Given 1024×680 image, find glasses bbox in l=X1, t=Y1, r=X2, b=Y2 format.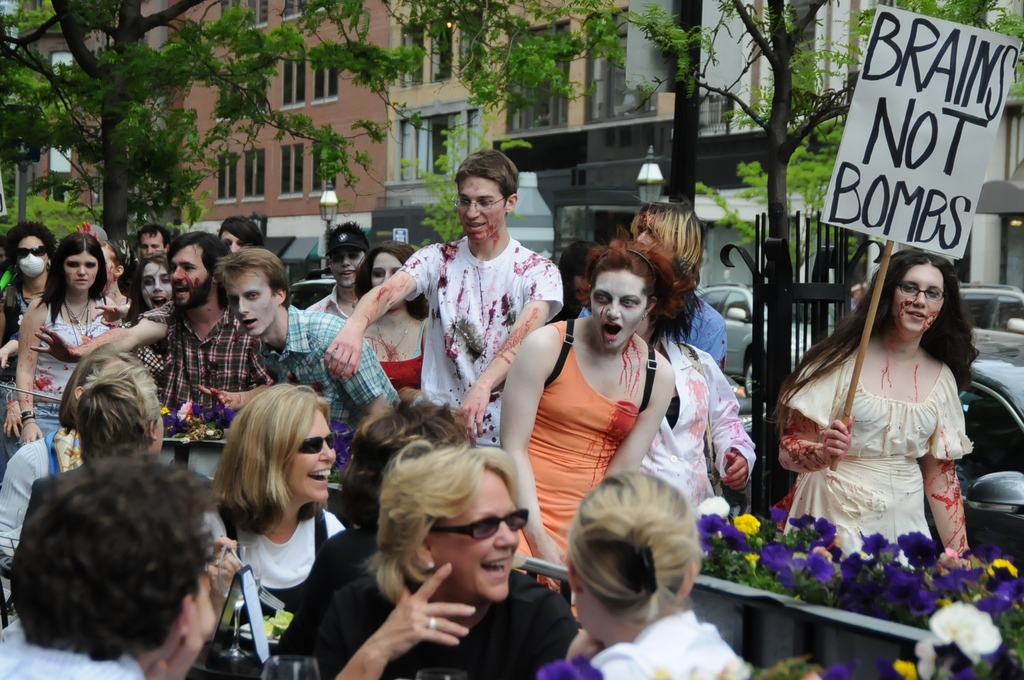
l=896, t=281, r=946, b=304.
